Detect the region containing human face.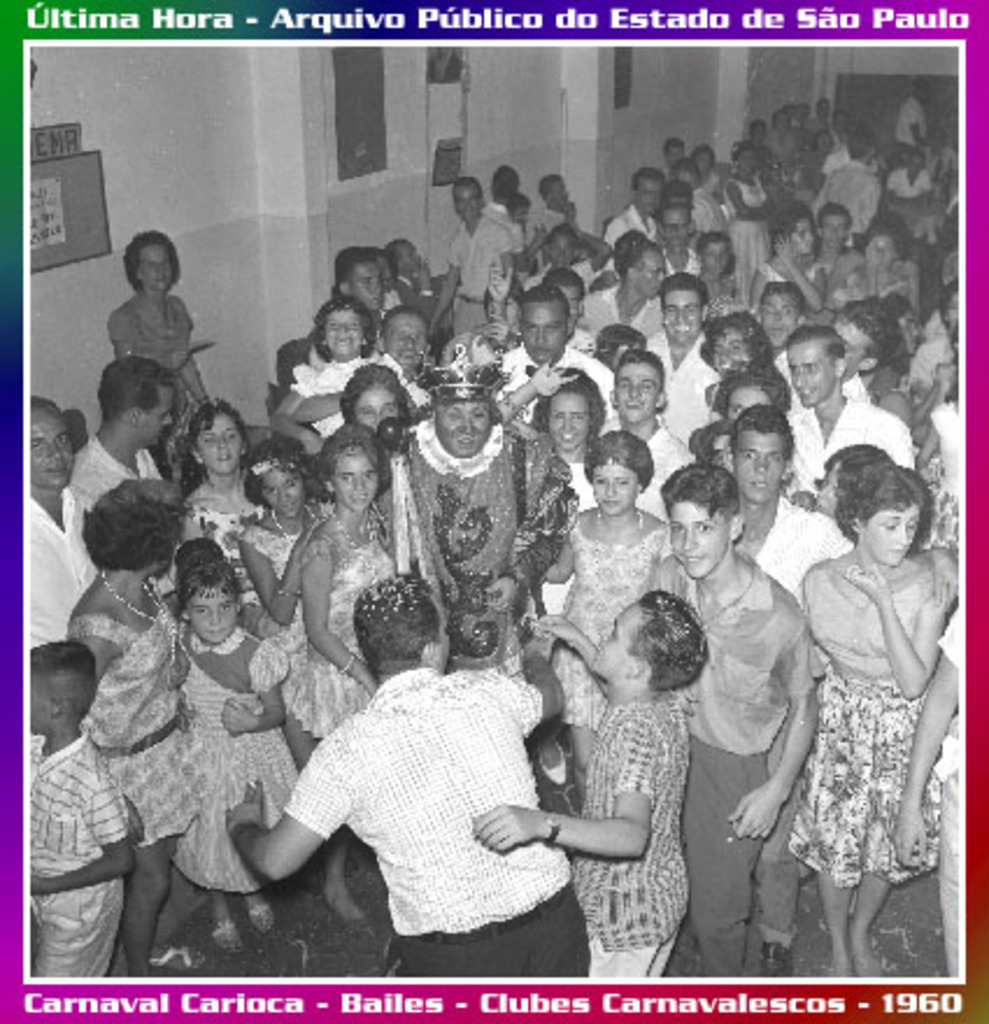
bbox=[435, 400, 491, 458].
